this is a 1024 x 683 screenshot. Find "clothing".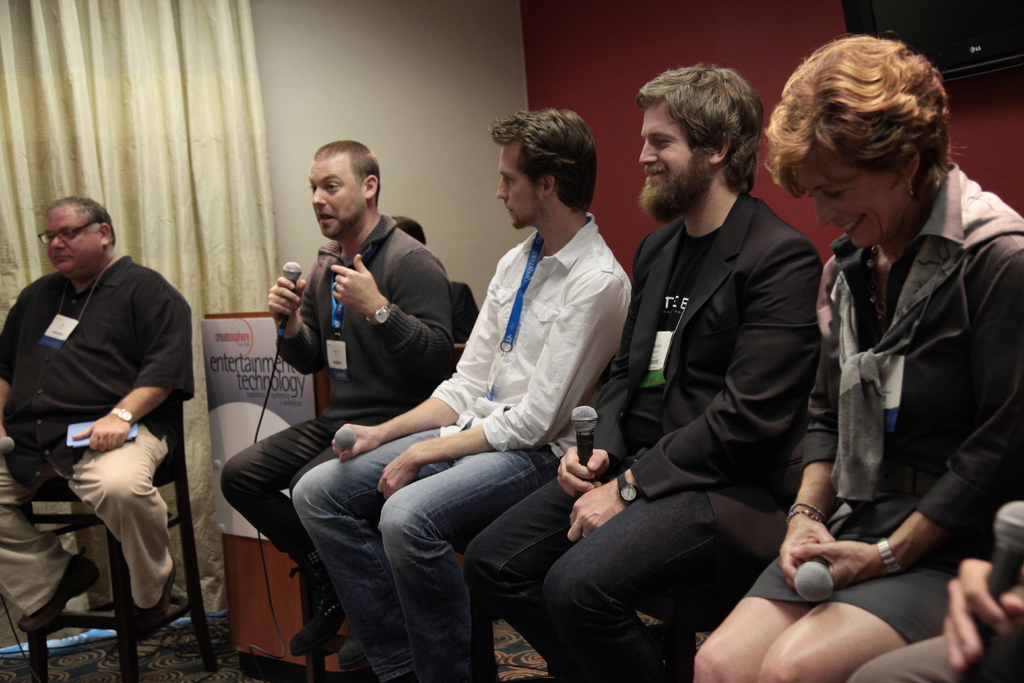
Bounding box: [281,201,638,639].
